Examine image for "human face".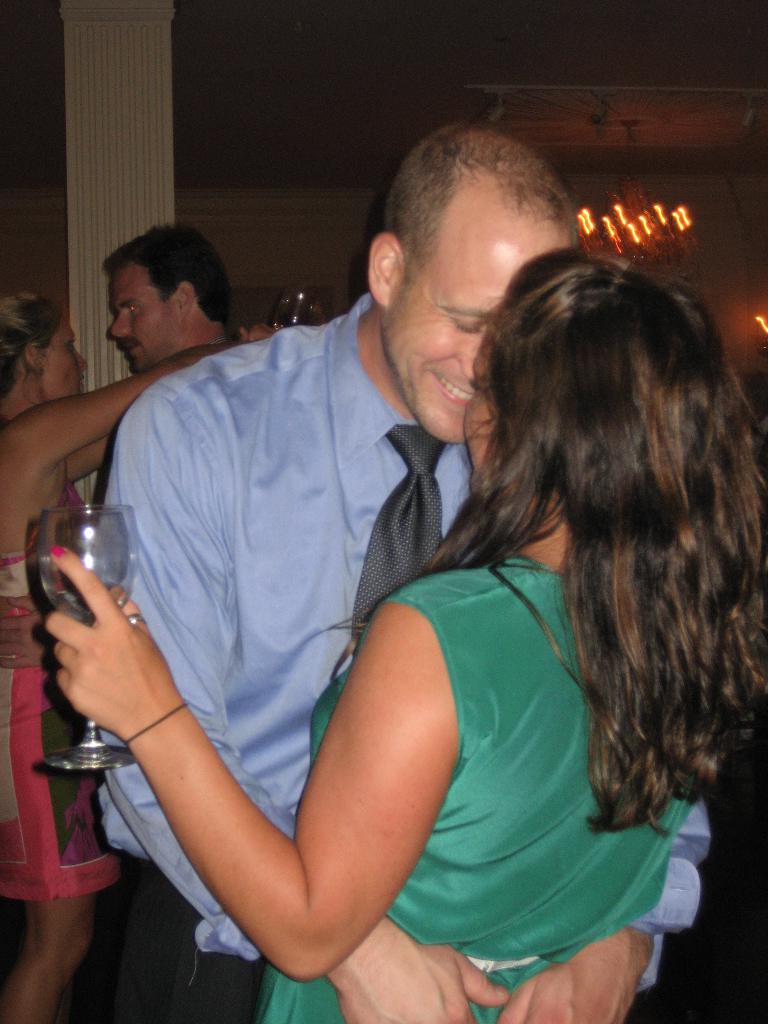
Examination result: l=45, t=318, r=89, b=404.
